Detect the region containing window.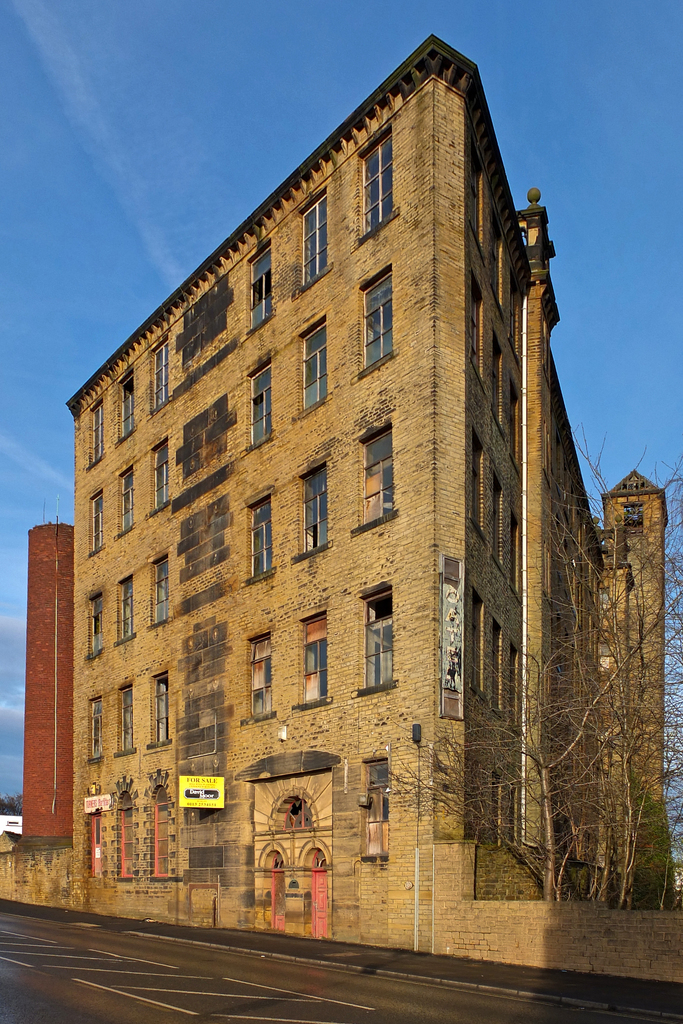
crop(299, 193, 327, 281).
